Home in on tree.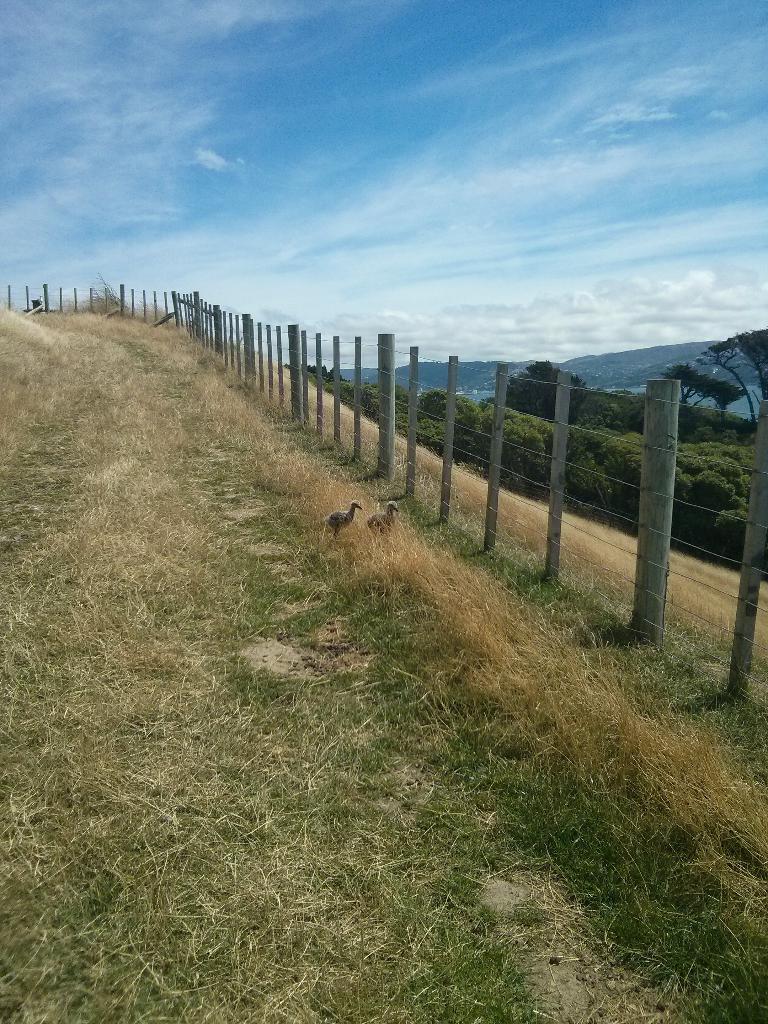
Homed in at (495, 362, 588, 426).
